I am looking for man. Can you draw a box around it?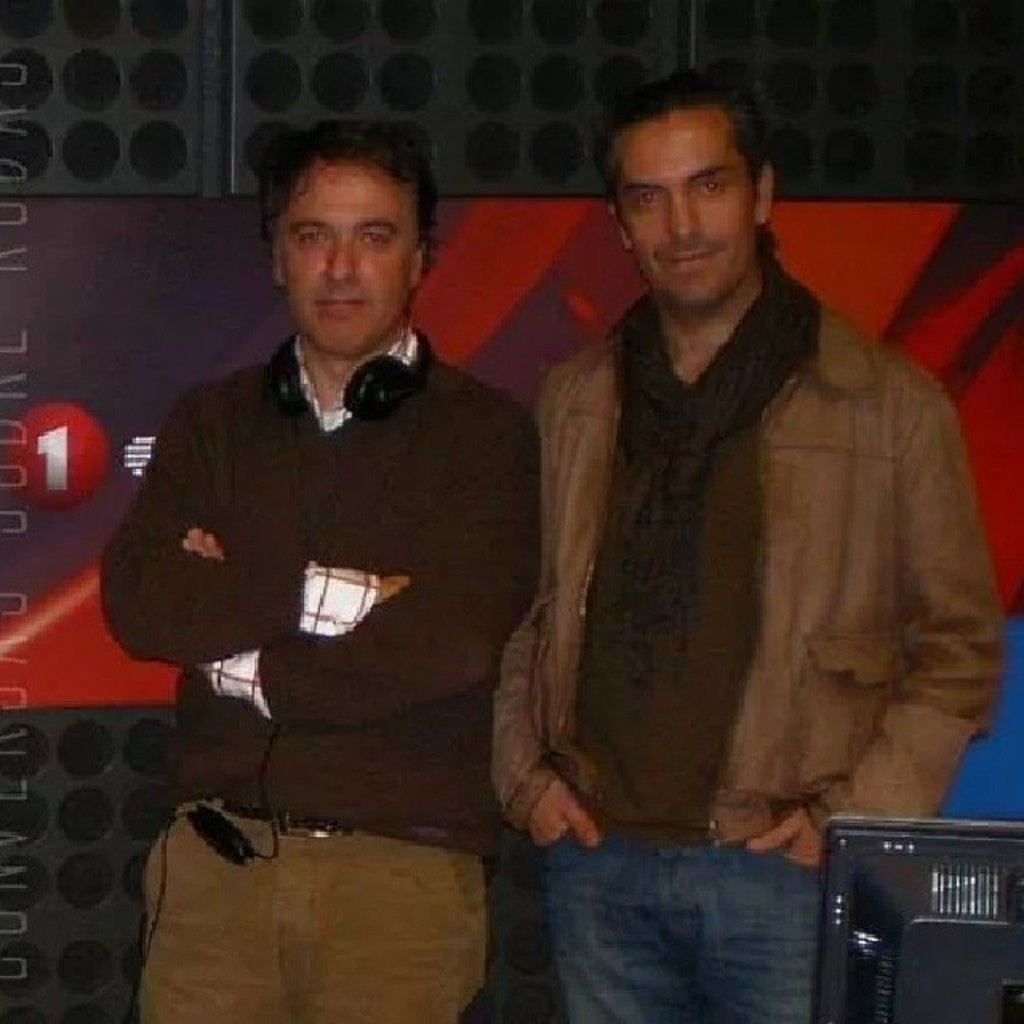
Sure, the bounding box is bbox=(94, 133, 552, 1022).
